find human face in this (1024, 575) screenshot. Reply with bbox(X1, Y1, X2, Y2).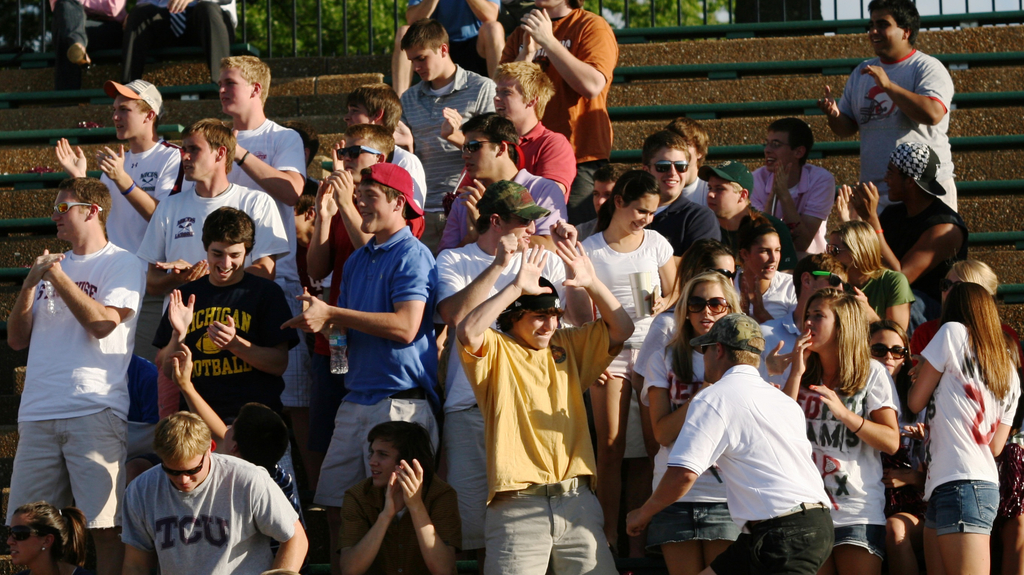
bbox(743, 235, 781, 280).
